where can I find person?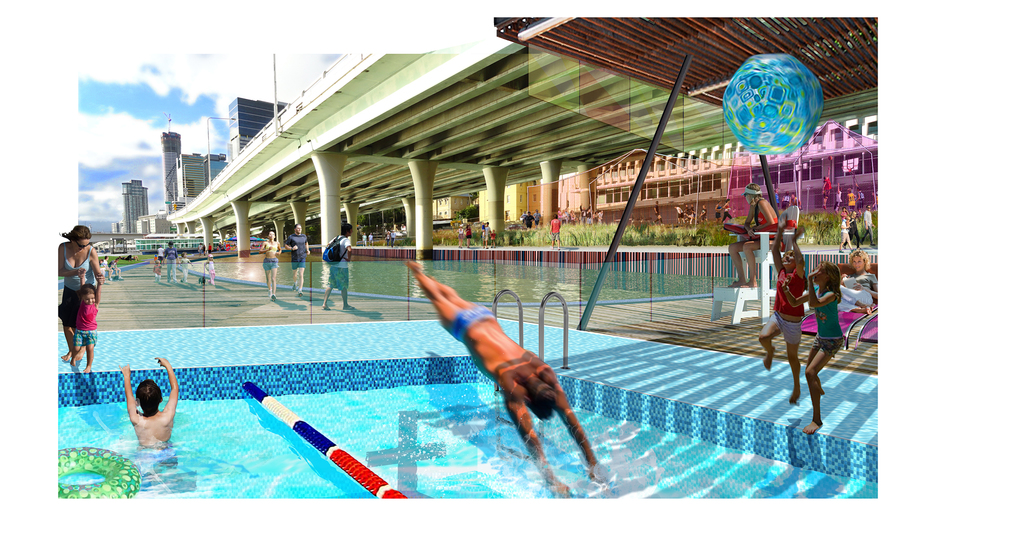
You can find it at 806/260/846/437.
